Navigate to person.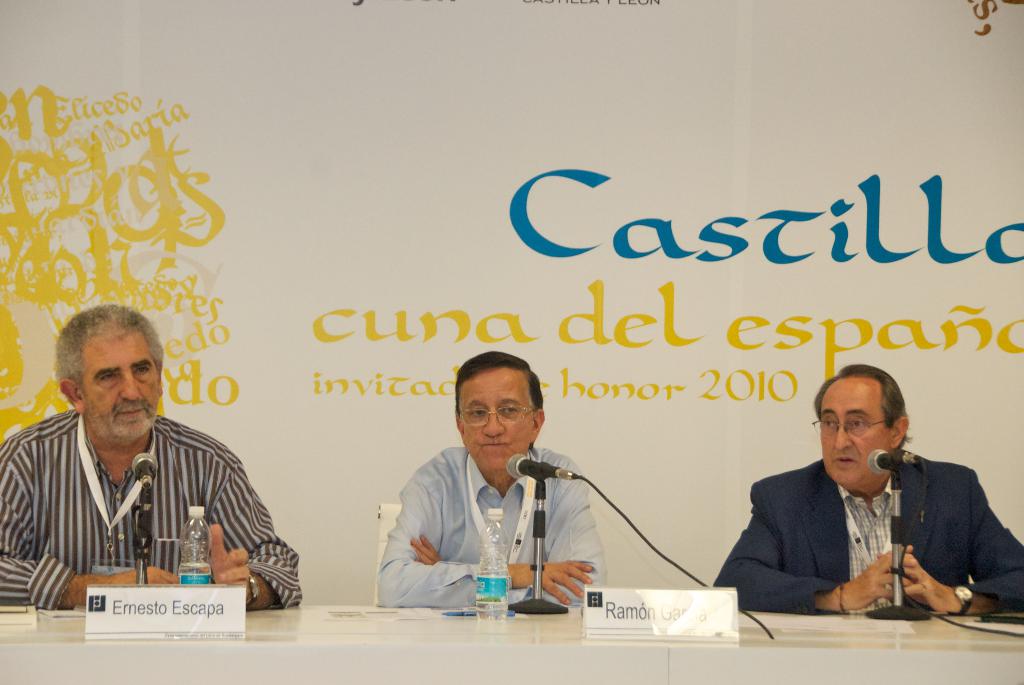
Navigation target: locate(0, 299, 303, 619).
